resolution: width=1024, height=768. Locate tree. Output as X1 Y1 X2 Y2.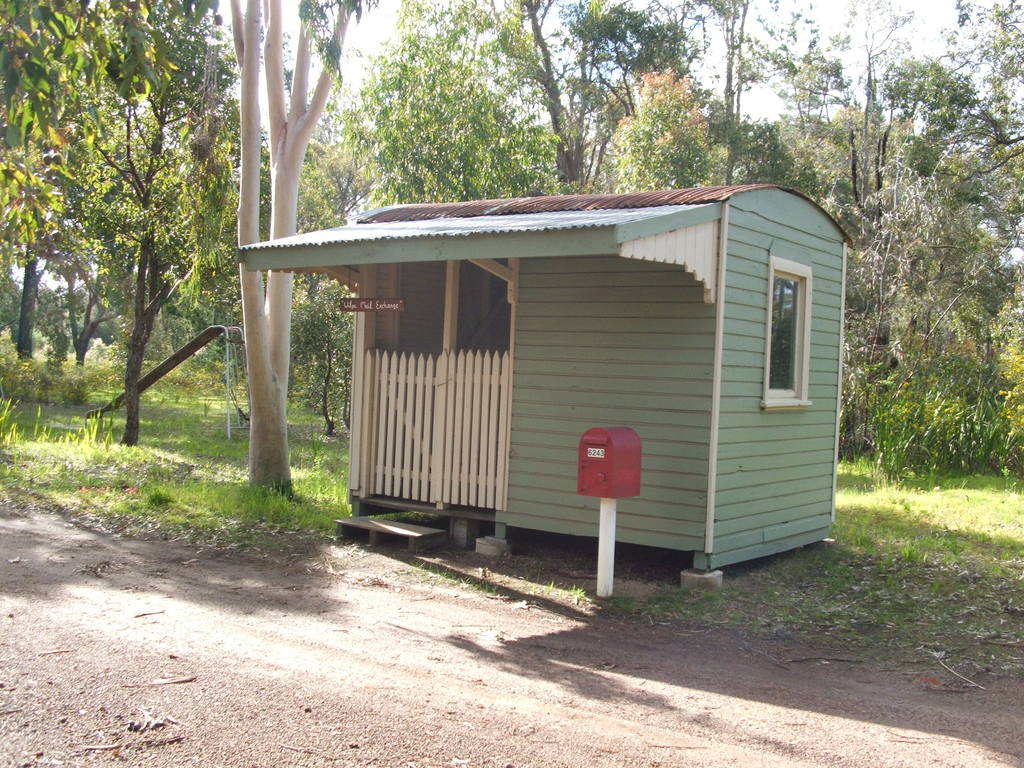
223 0 378 502.
